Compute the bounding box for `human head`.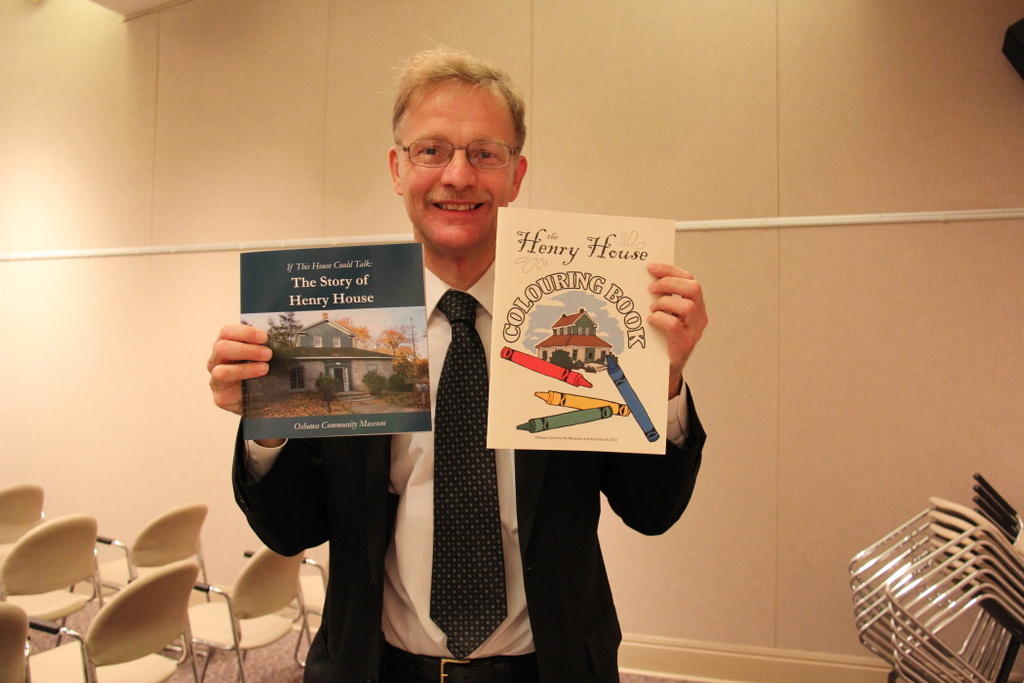
(370,44,537,240).
